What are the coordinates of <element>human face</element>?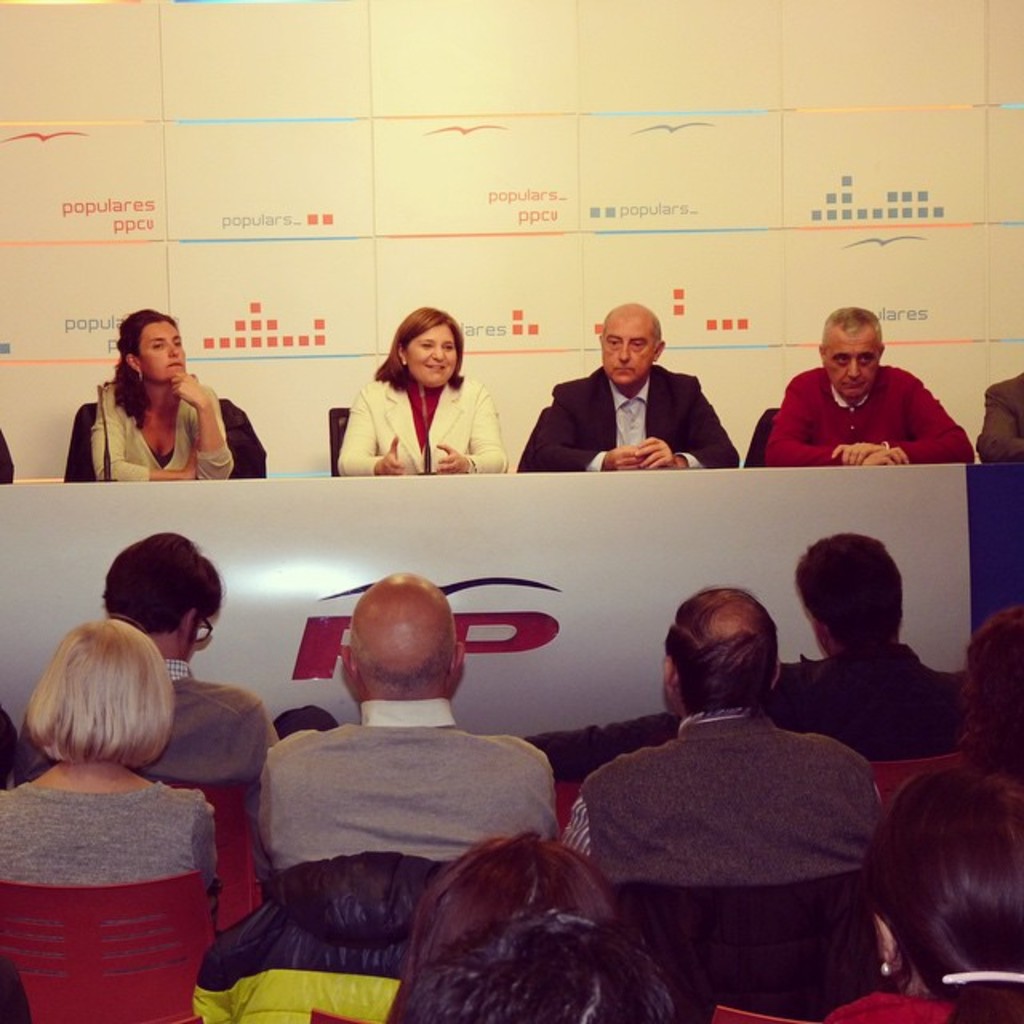
locate(136, 314, 186, 381).
